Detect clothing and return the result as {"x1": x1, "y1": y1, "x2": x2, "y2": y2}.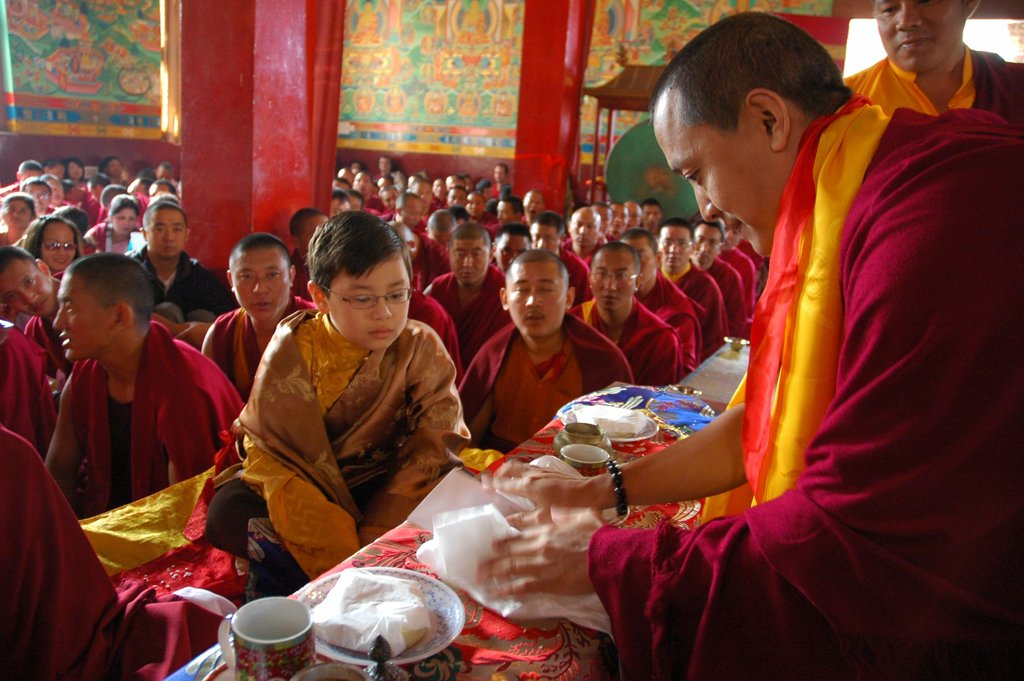
{"x1": 707, "y1": 261, "x2": 747, "y2": 345}.
